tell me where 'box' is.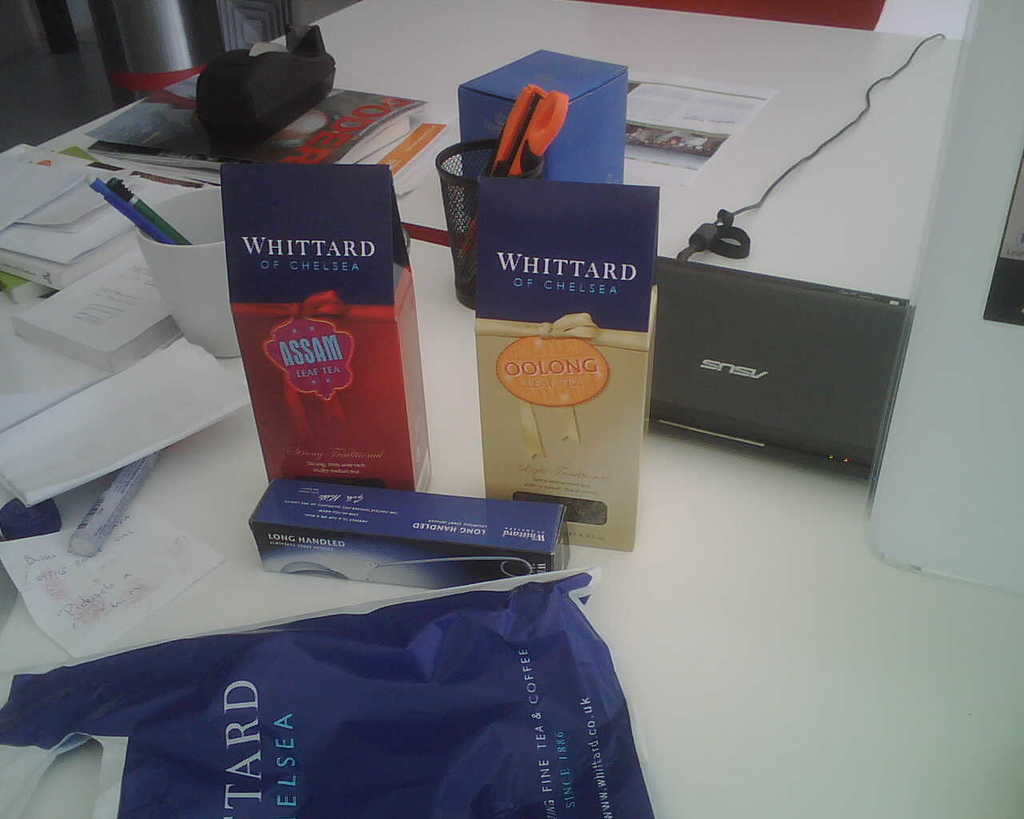
'box' is at crop(265, 480, 566, 595).
